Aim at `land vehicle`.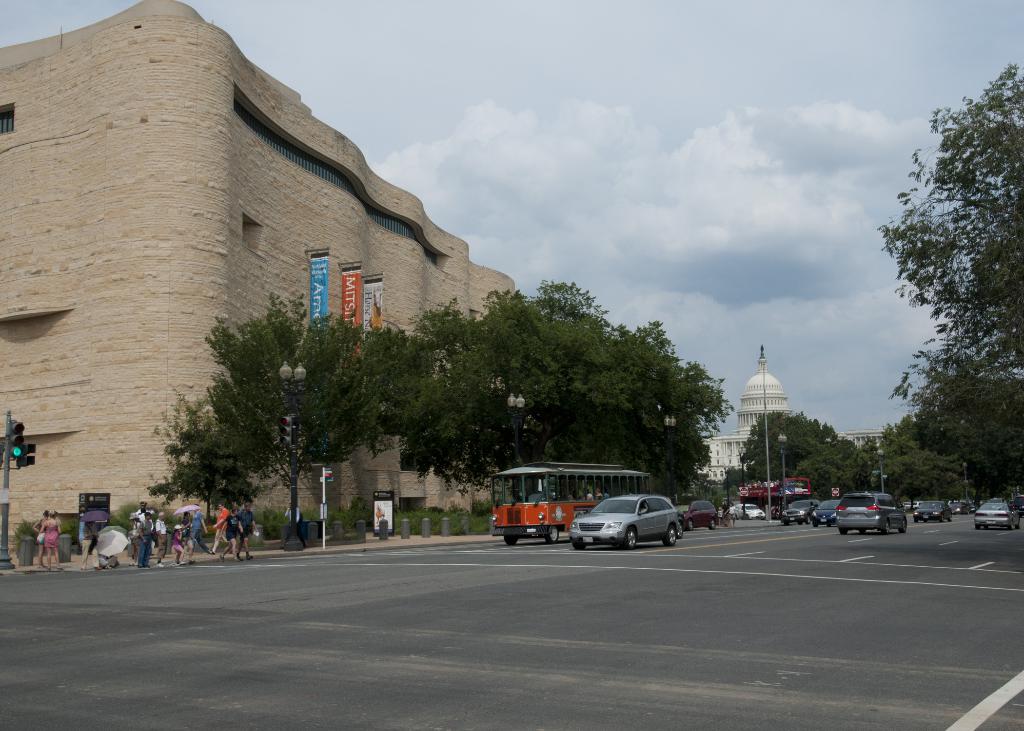
Aimed at l=680, t=499, r=719, b=528.
